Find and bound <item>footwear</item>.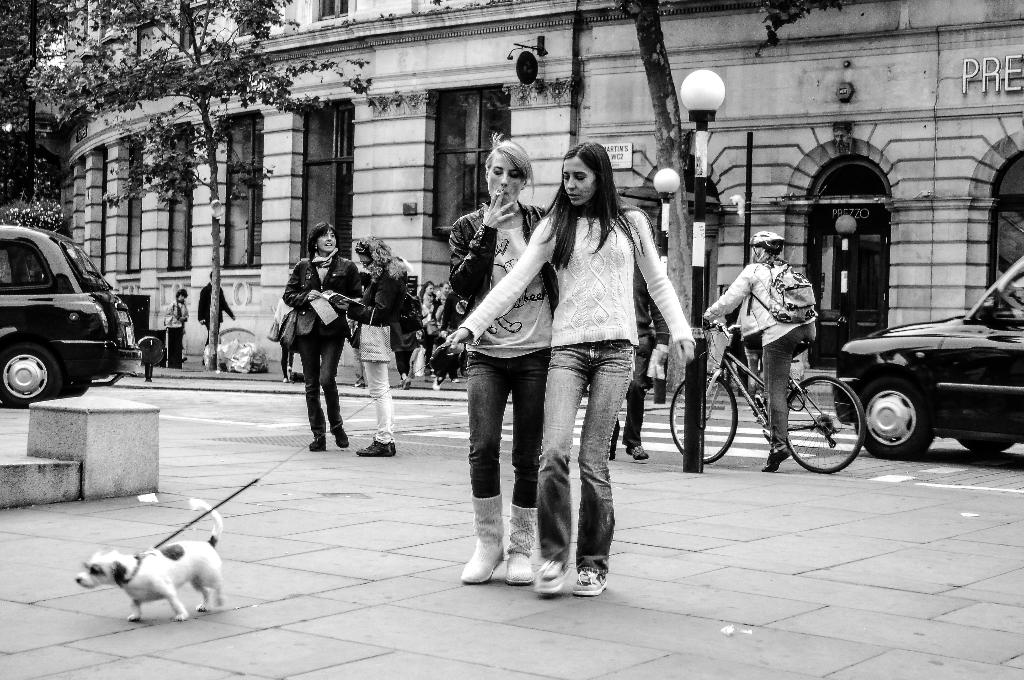
Bound: <bbox>602, 448, 617, 464</bbox>.
